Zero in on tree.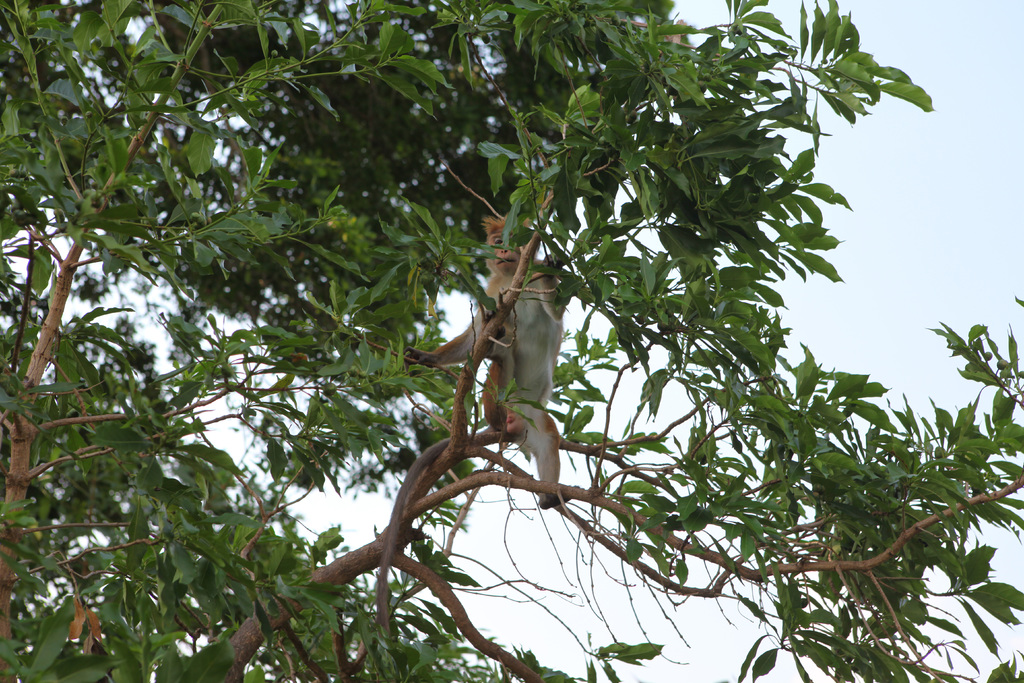
Zeroed in: detection(0, 0, 1023, 682).
